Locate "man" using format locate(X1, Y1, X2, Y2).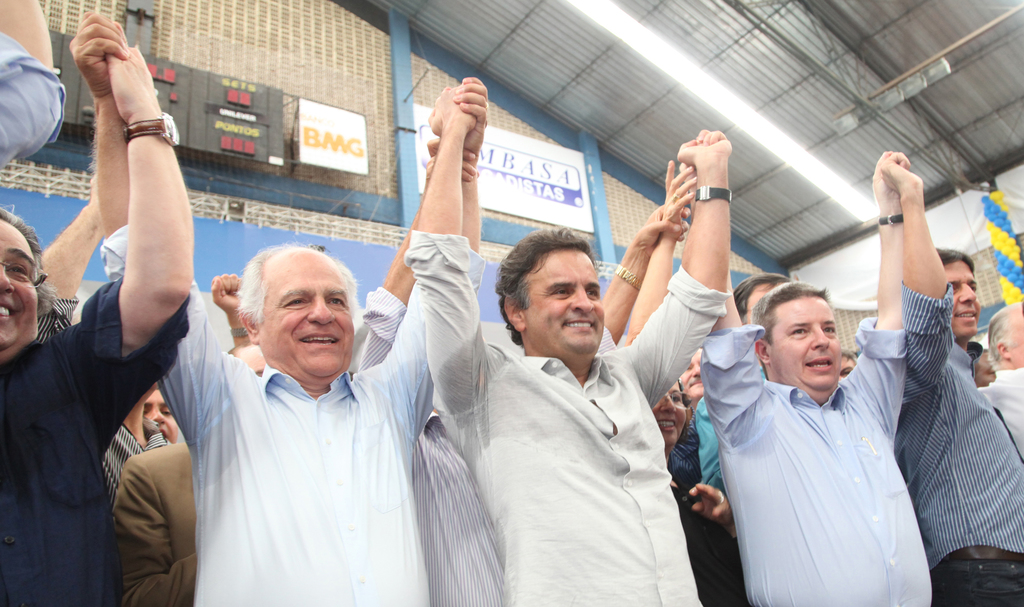
locate(892, 156, 1023, 606).
